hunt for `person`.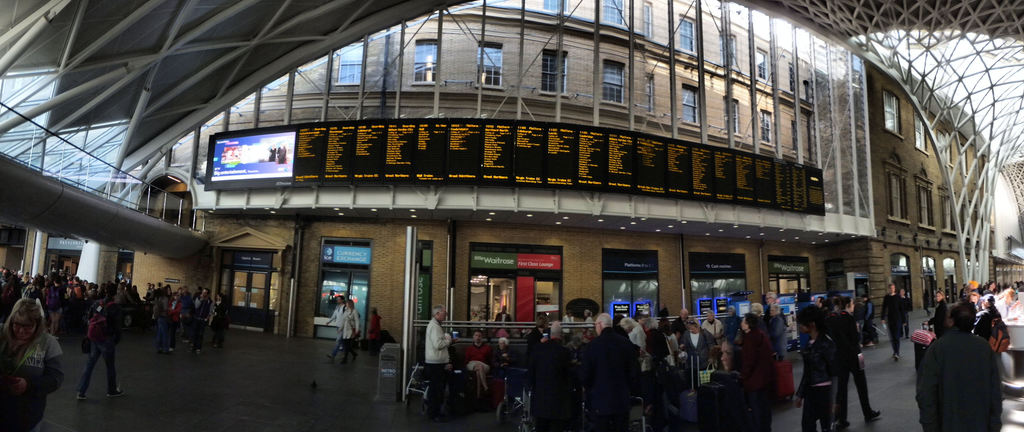
Hunted down at detection(324, 293, 346, 358).
